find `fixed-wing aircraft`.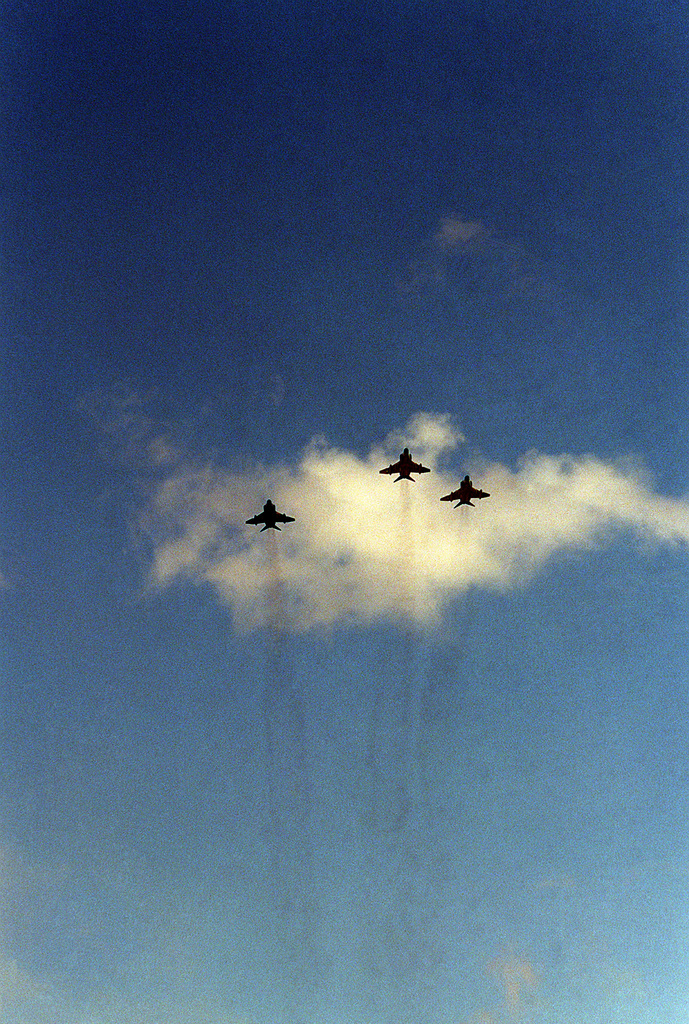
x1=377, y1=440, x2=430, y2=482.
